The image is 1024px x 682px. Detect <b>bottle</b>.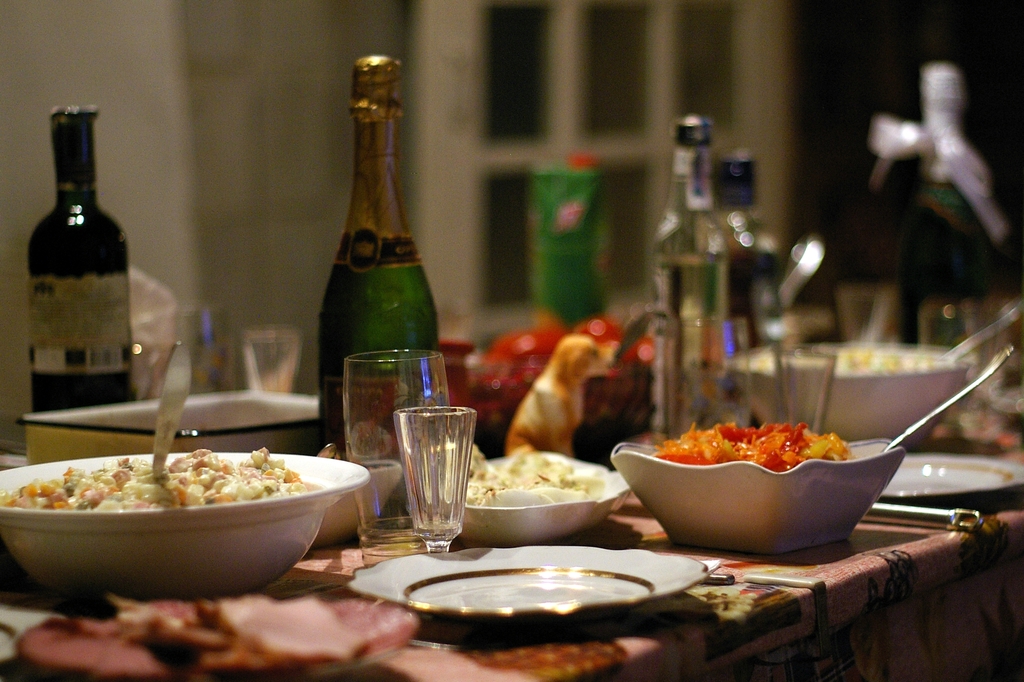
Detection: [left=707, top=151, right=793, bottom=404].
